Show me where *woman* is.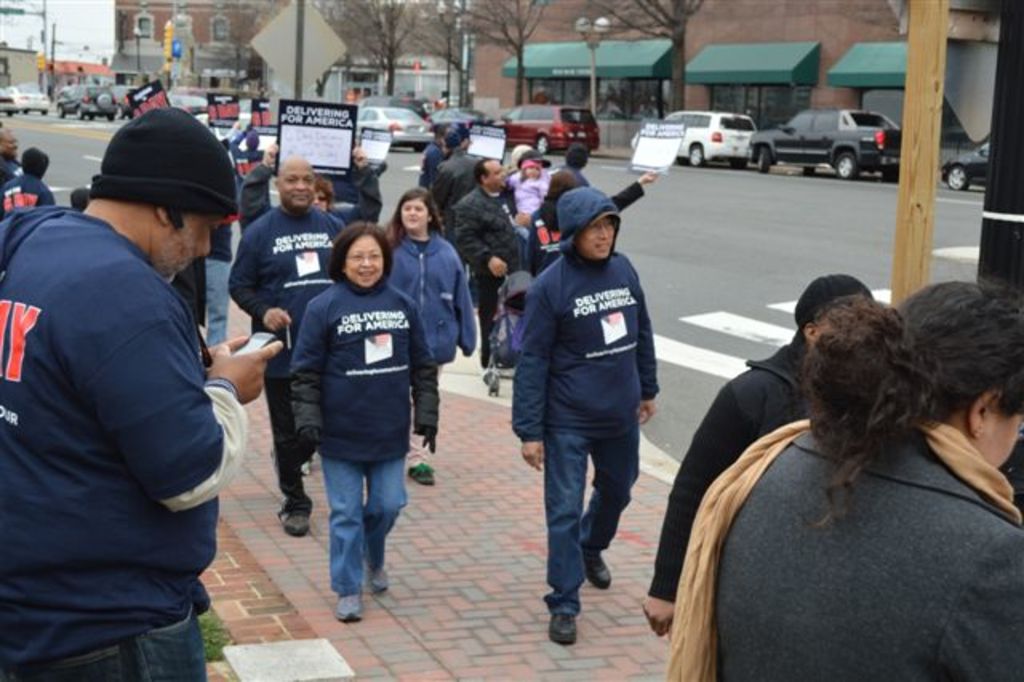
*woman* is at pyautogui.locateOnScreen(242, 131, 392, 480).
